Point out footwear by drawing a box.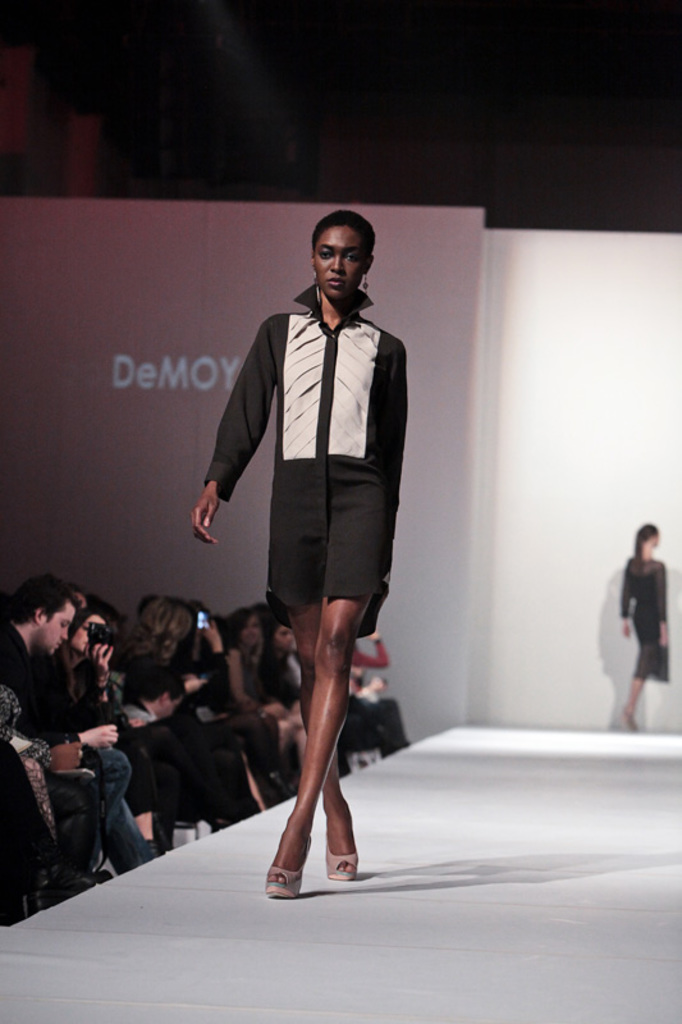
(269, 867, 297, 896).
